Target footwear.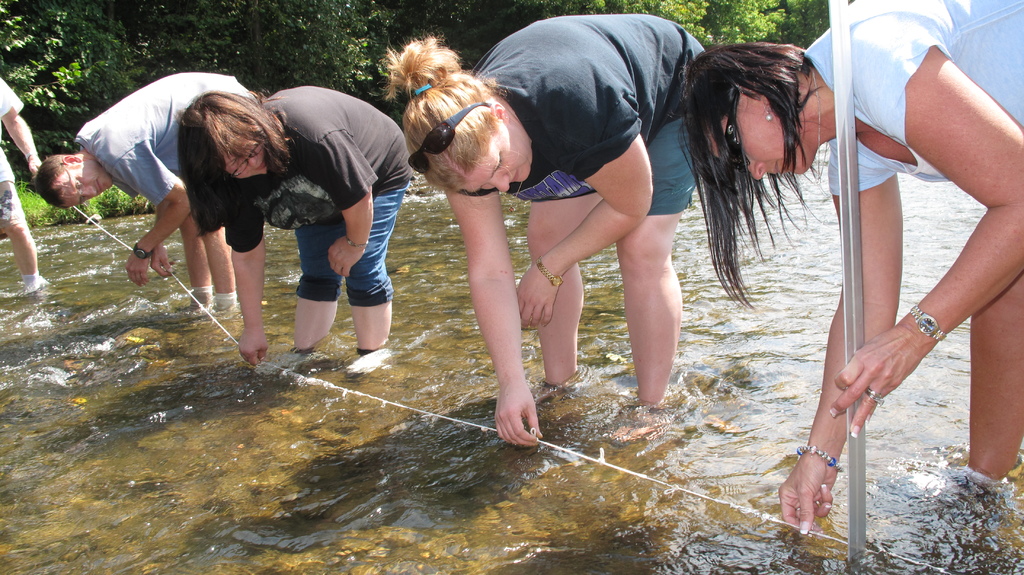
Target region: box(609, 407, 669, 448).
